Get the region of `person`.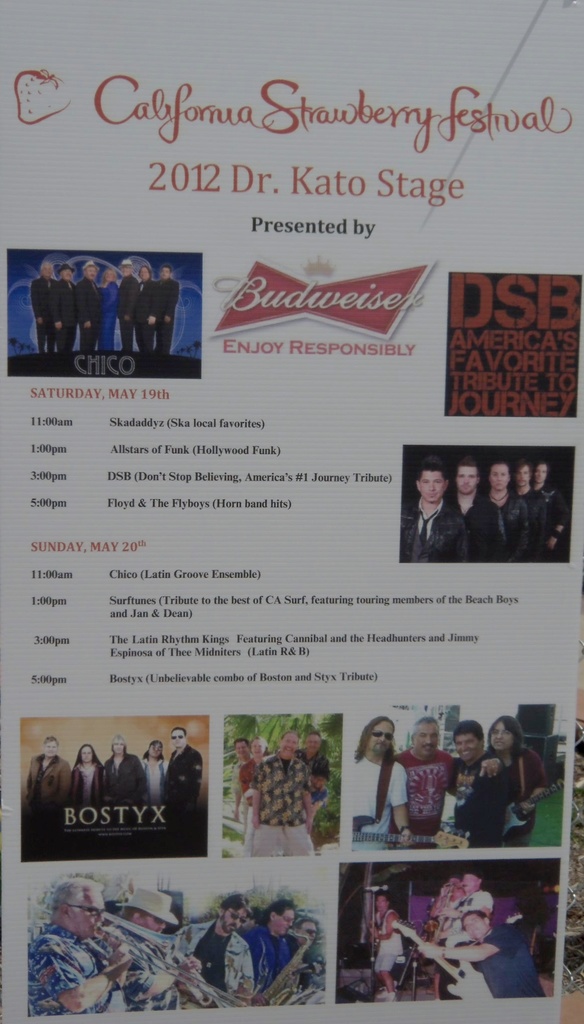
[299, 739, 323, 815].
